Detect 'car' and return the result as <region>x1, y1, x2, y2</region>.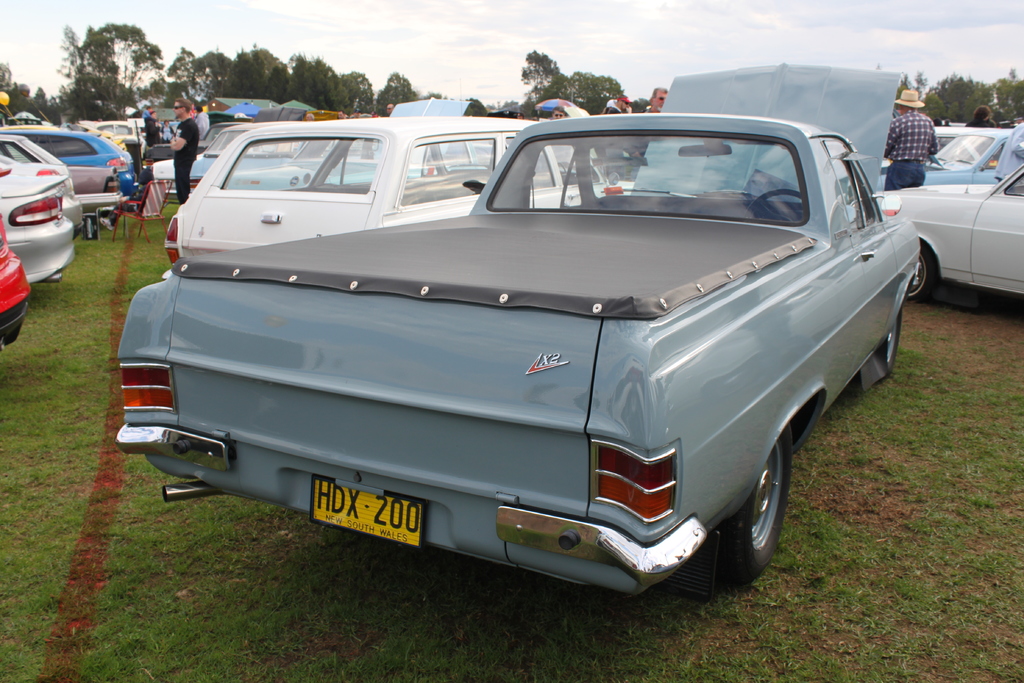
<region>0, 133, 76, 215</region>.
